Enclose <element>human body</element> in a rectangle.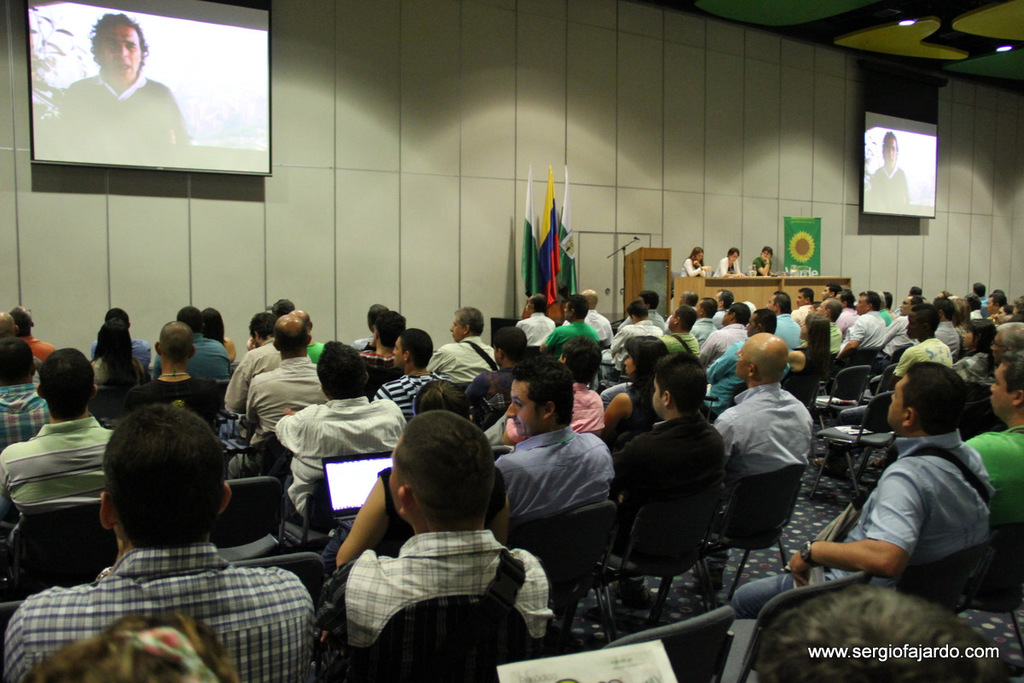
{"left": 728, "top": 426, "right": 1003, "bottom": 622}.
